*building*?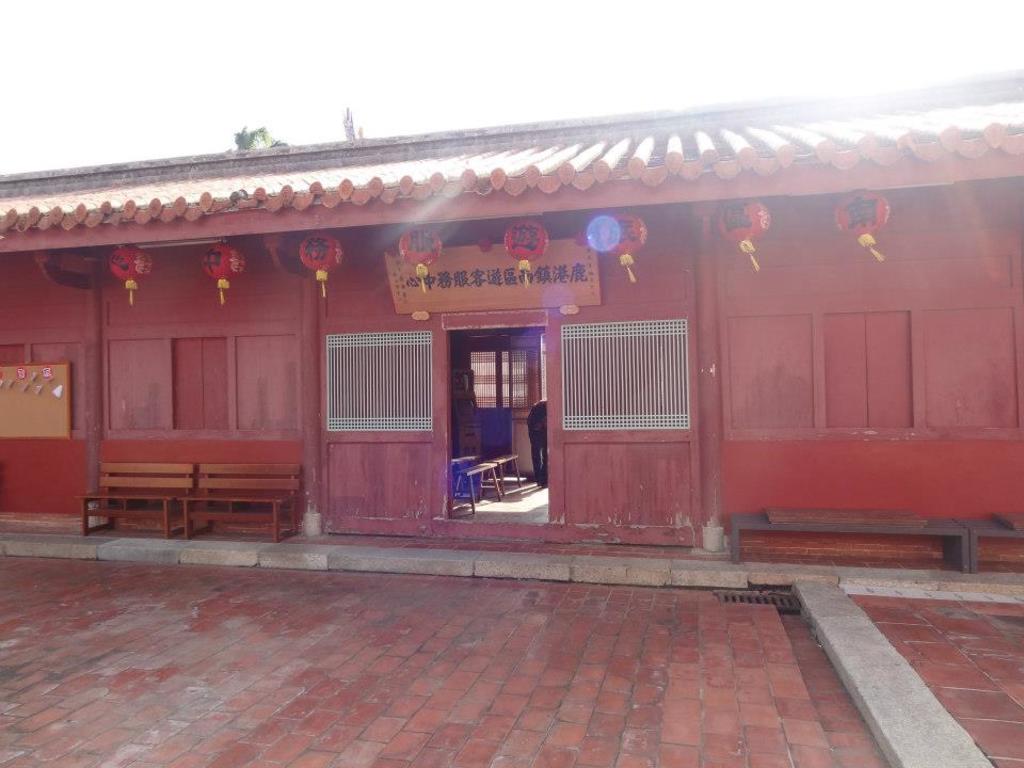
Rect(0, 65, 1023, 580)
